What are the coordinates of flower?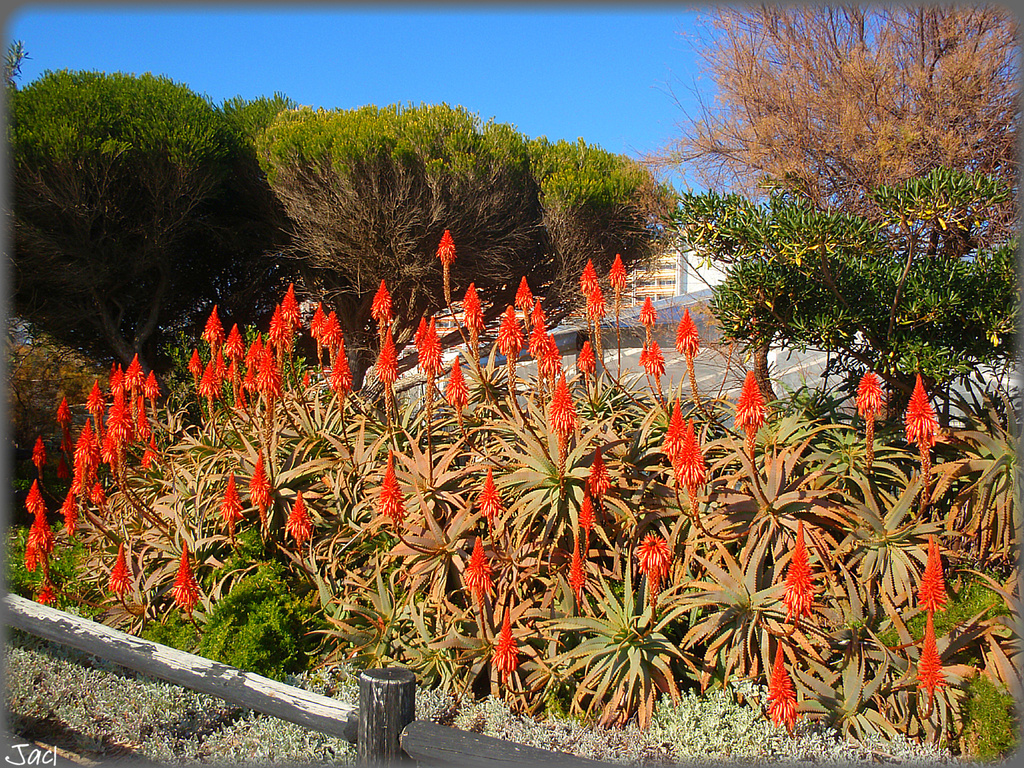
{"left": 513, "top": 277, "right": 532, "bottom": 308}.
